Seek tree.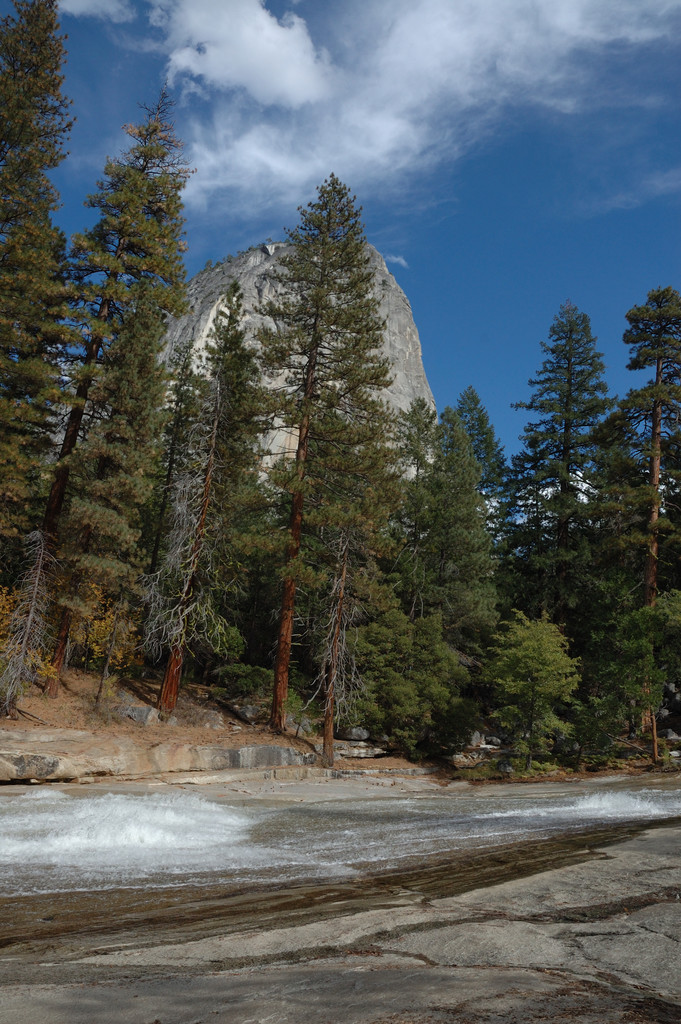
582:251:680:769.
